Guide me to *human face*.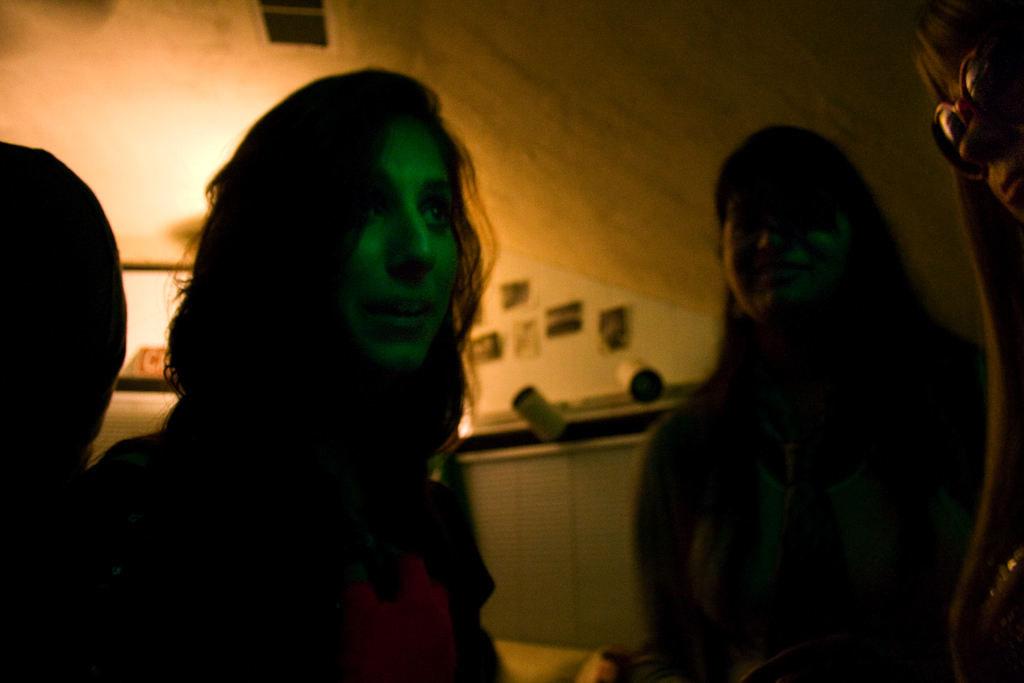
Guidance: [left=938, top=52, right=1023, bottom=212].
